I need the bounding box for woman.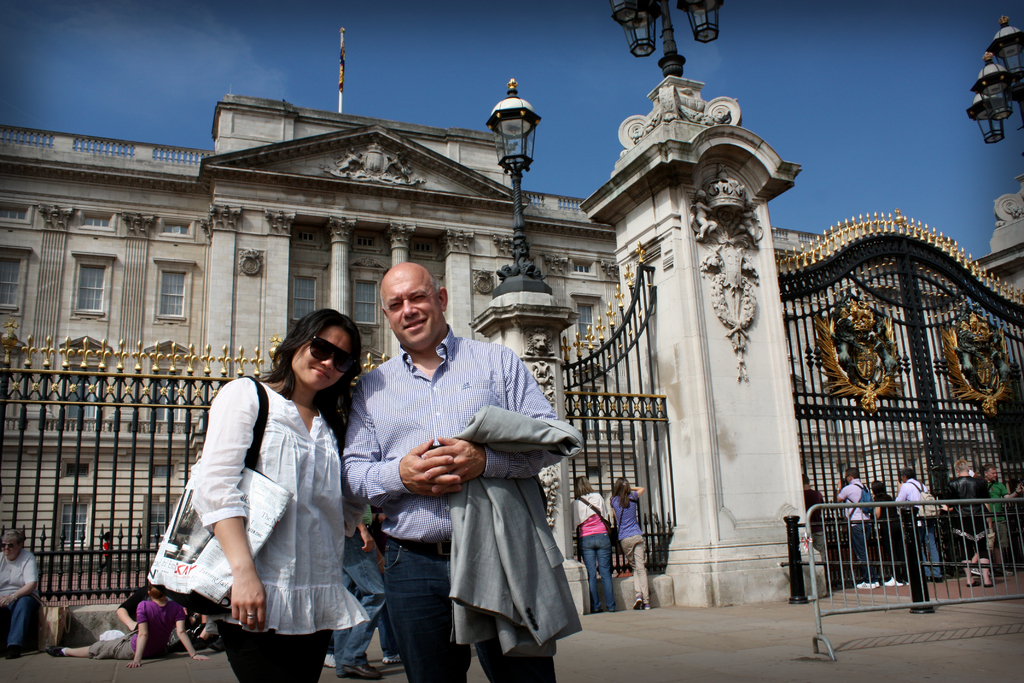
Here it is: <box>609,473,650,610</box>.
